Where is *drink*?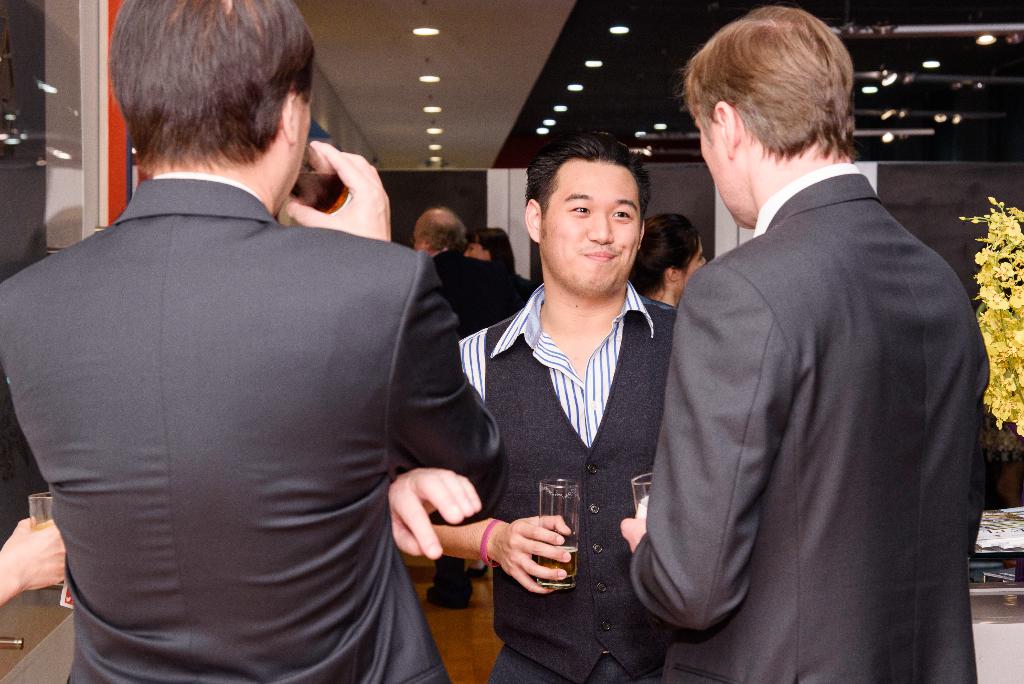
crop(530, 546, 580, 582).
